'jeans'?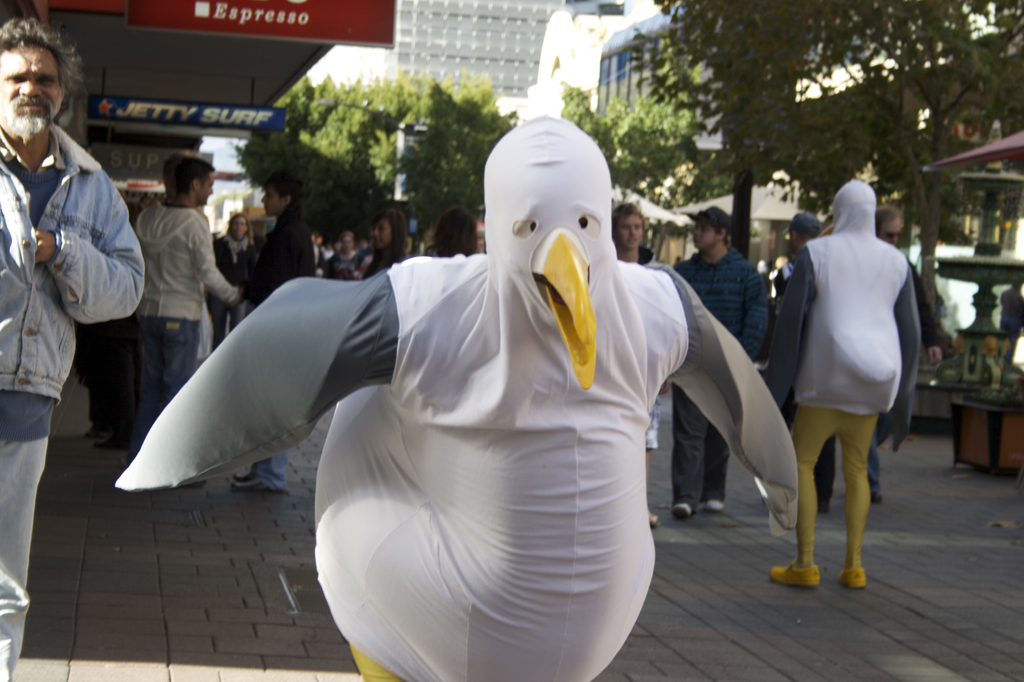
131 317 199 461
